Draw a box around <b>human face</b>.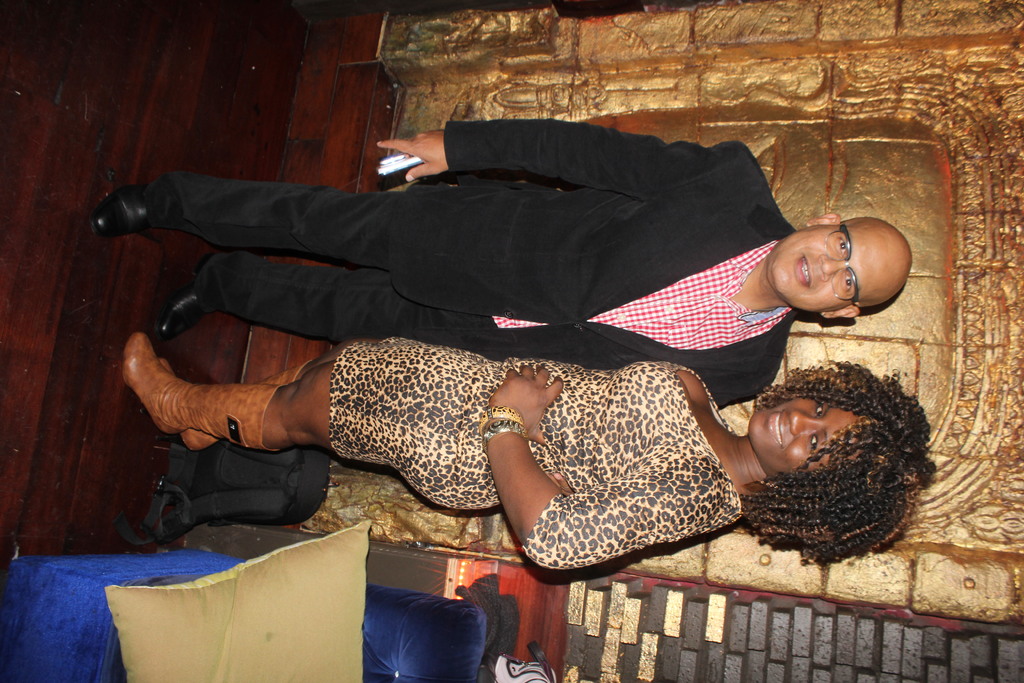
locate(751, 394, 861, 474).
